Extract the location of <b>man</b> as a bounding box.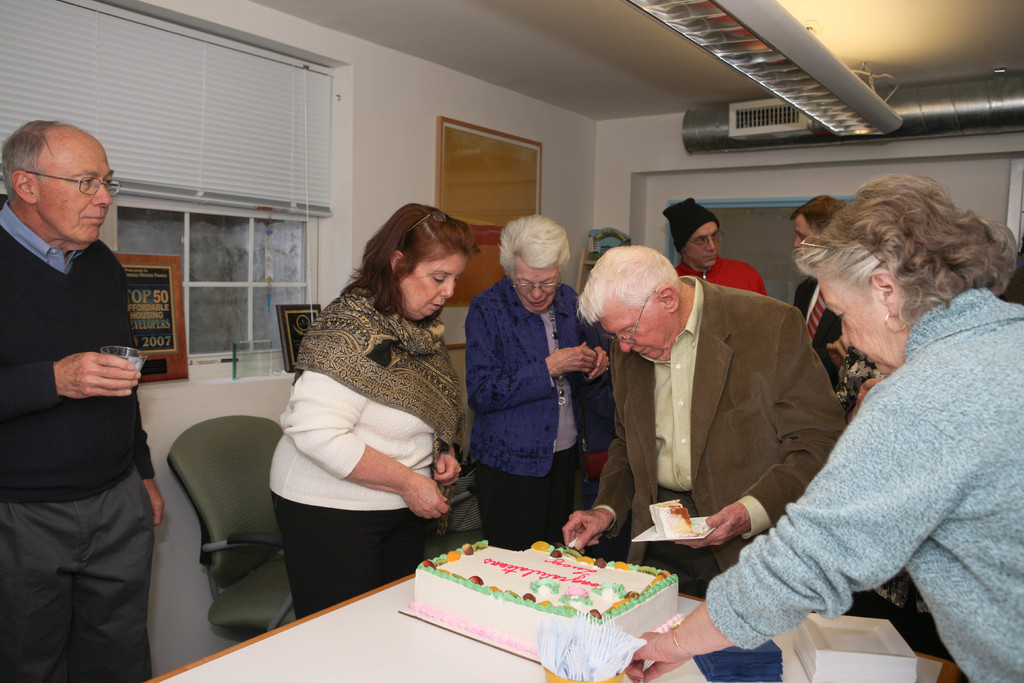
{"left": 1, "top": 115, "right": 163, "bottom": 682}.
